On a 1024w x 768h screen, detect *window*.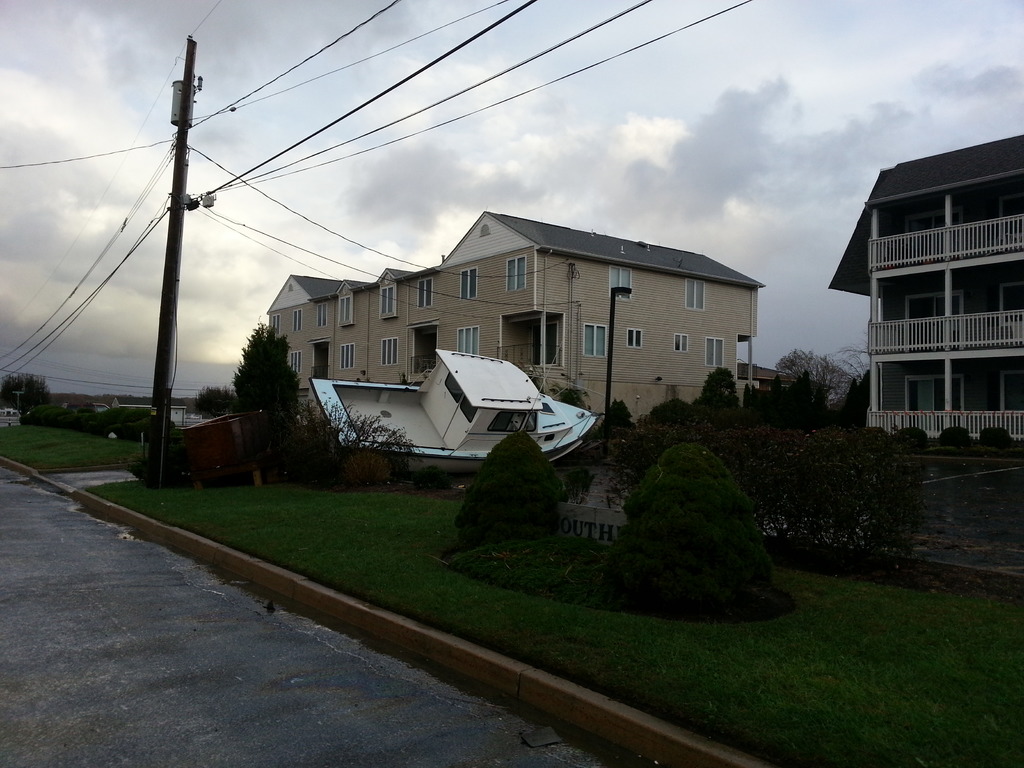
box(292, 350, 303, 376).
